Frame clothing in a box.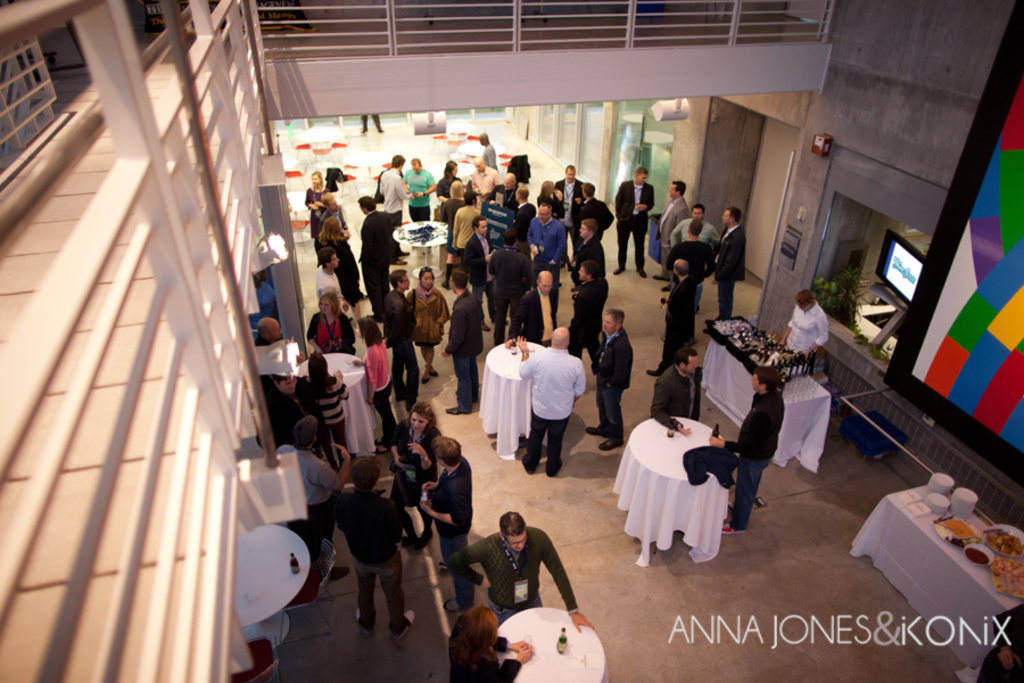
region(466, 166, 504, 201).
